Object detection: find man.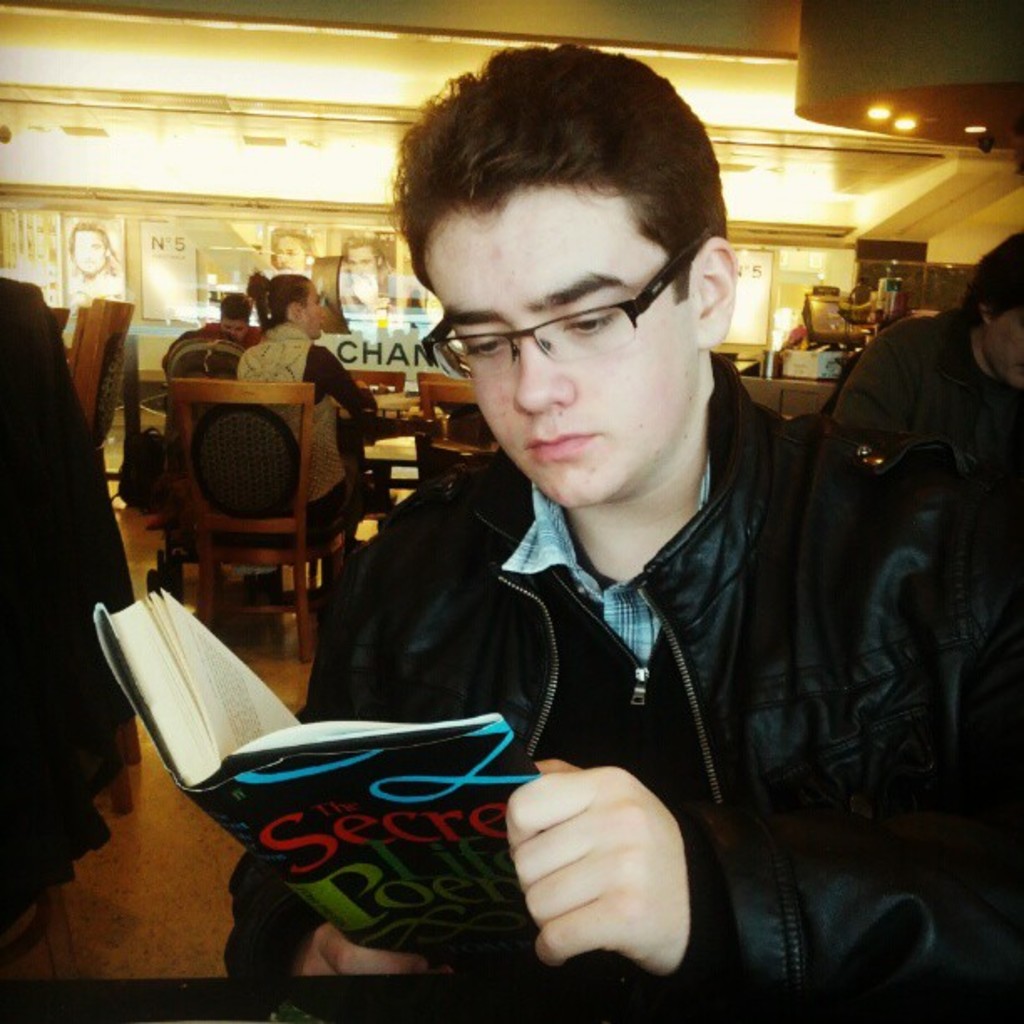
crop(348, 236, 428, 310).
